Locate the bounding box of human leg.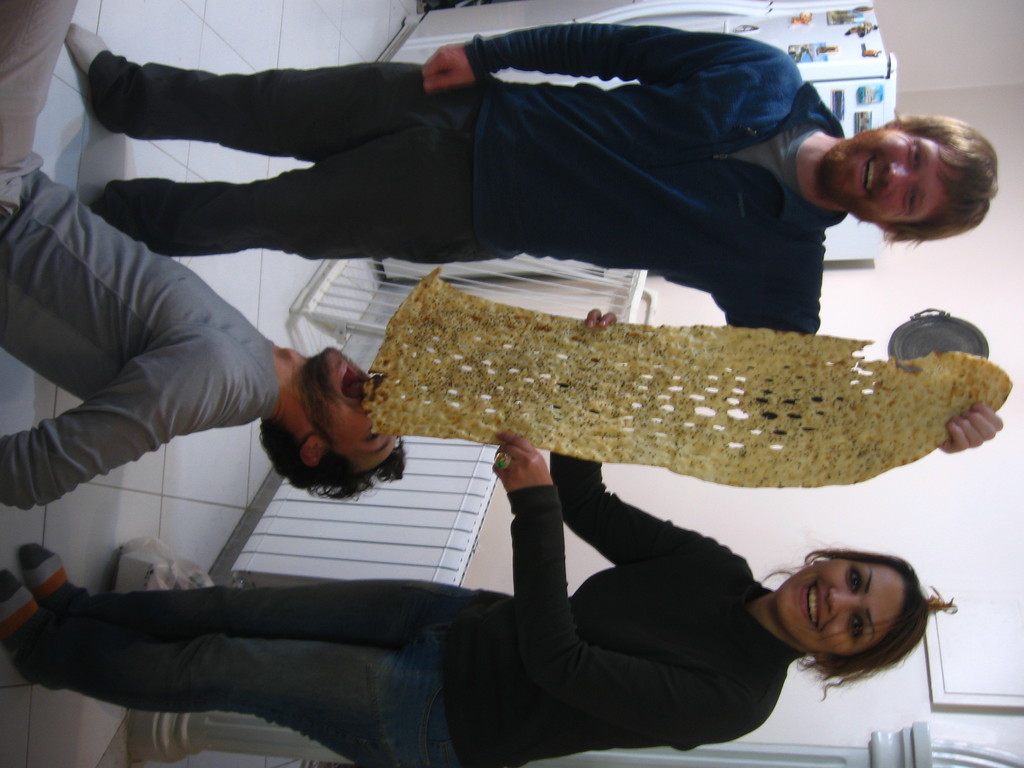
Bounding box: [x1=64, y1=22, x2=420, y2=132].
